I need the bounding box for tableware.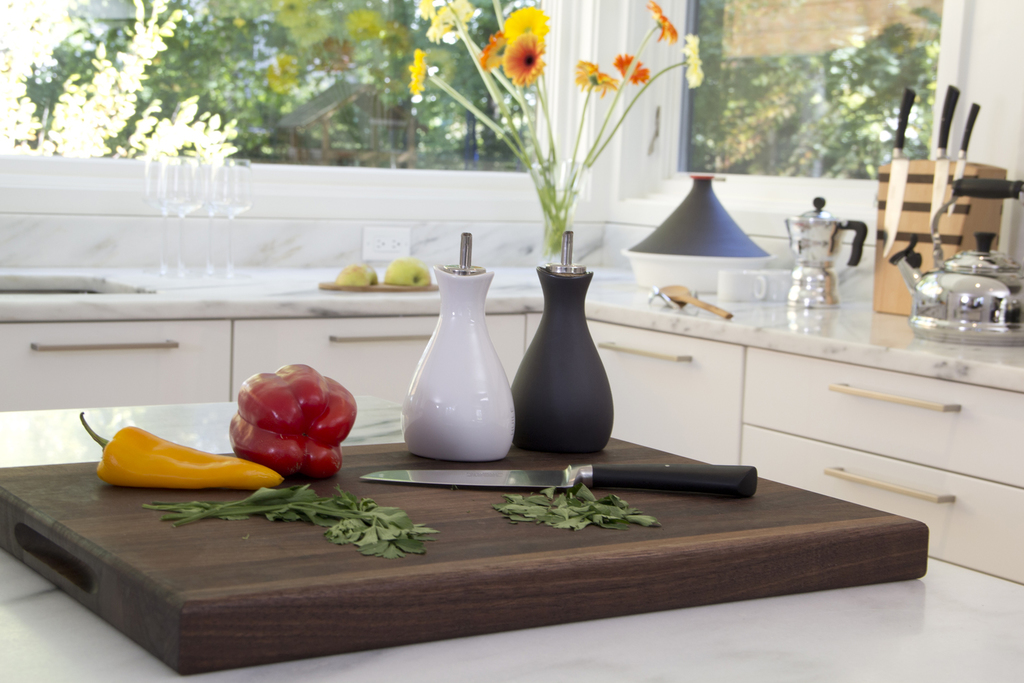
Here it is: <box>405,0,703,445</box>.
